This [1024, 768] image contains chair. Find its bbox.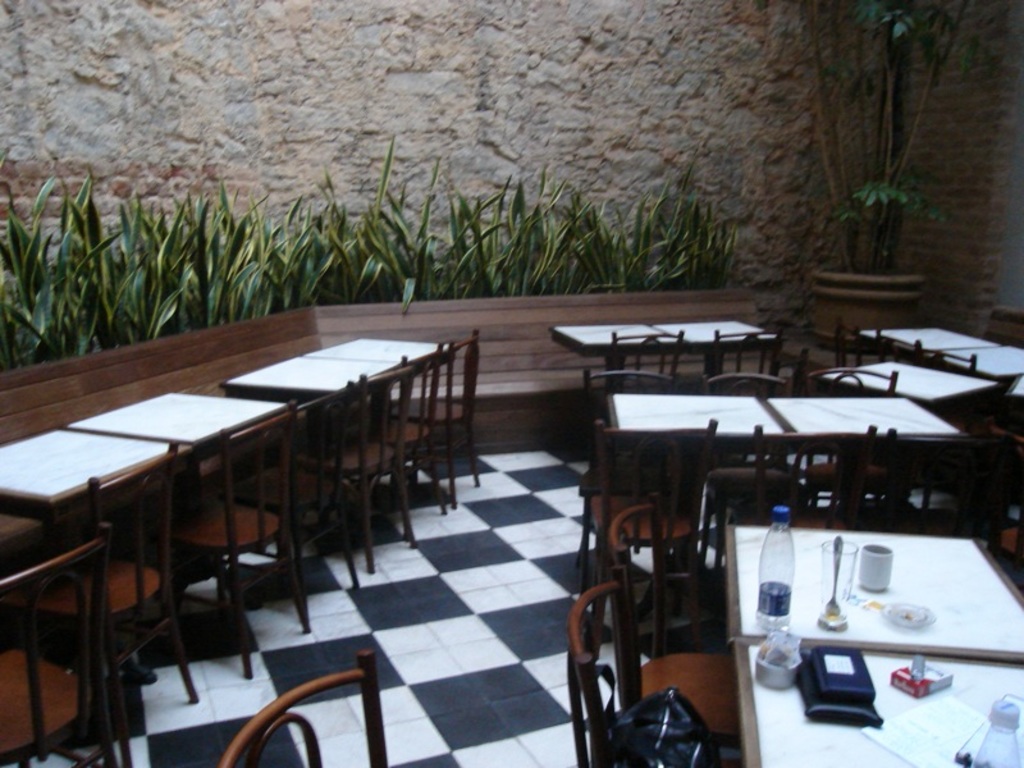
box(700, 369, 803, 570).
